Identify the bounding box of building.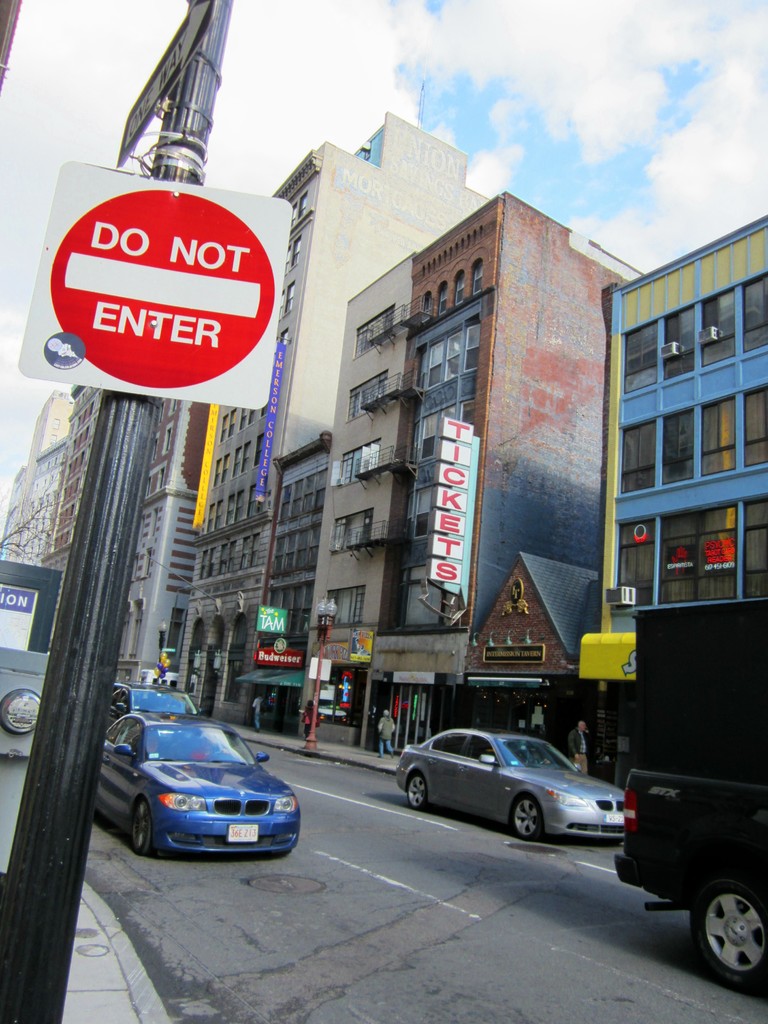
l=2, t=398, r=82, b=624.
